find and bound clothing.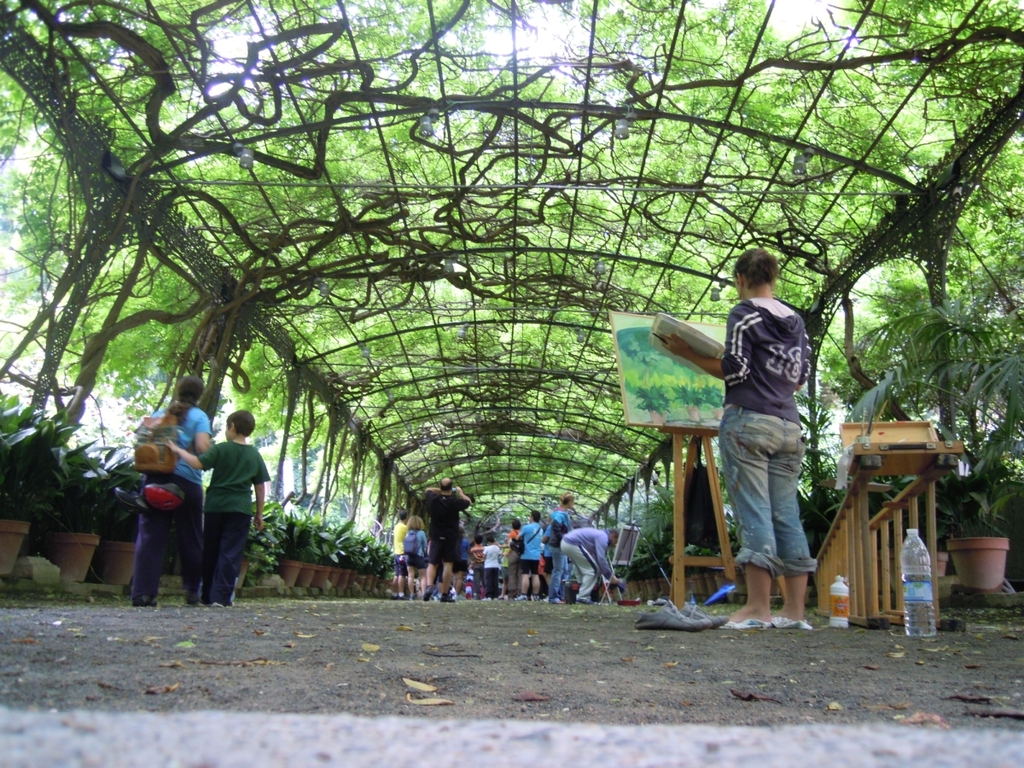
Bound: box(718, 297, 828, 573).
